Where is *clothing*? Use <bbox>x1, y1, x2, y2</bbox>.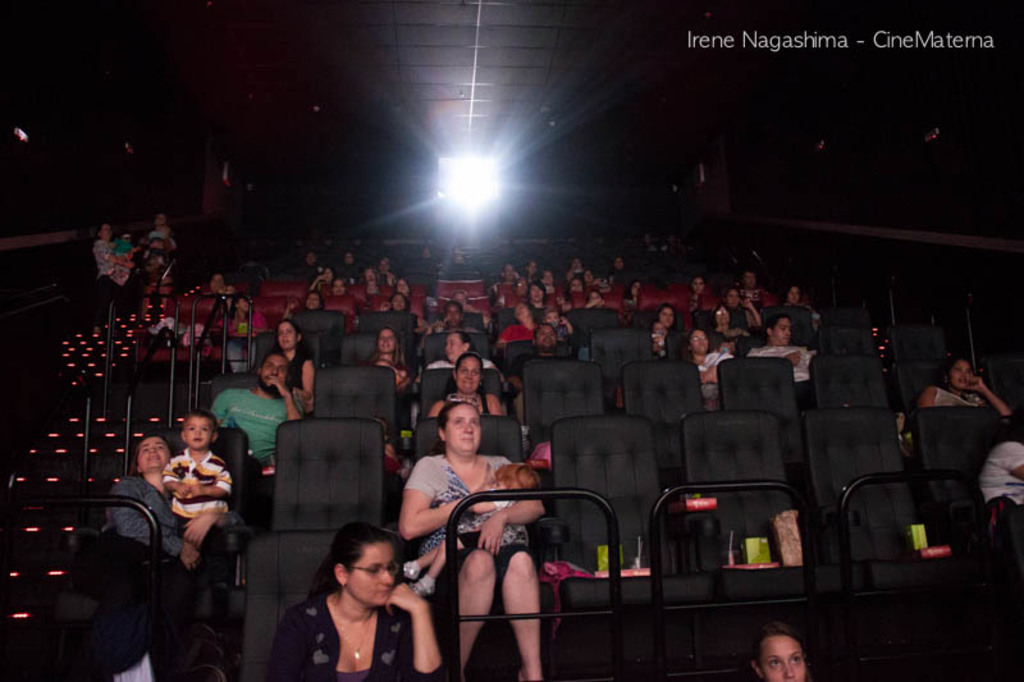
<bbox>449, 491, 529, 554</bbox>.
